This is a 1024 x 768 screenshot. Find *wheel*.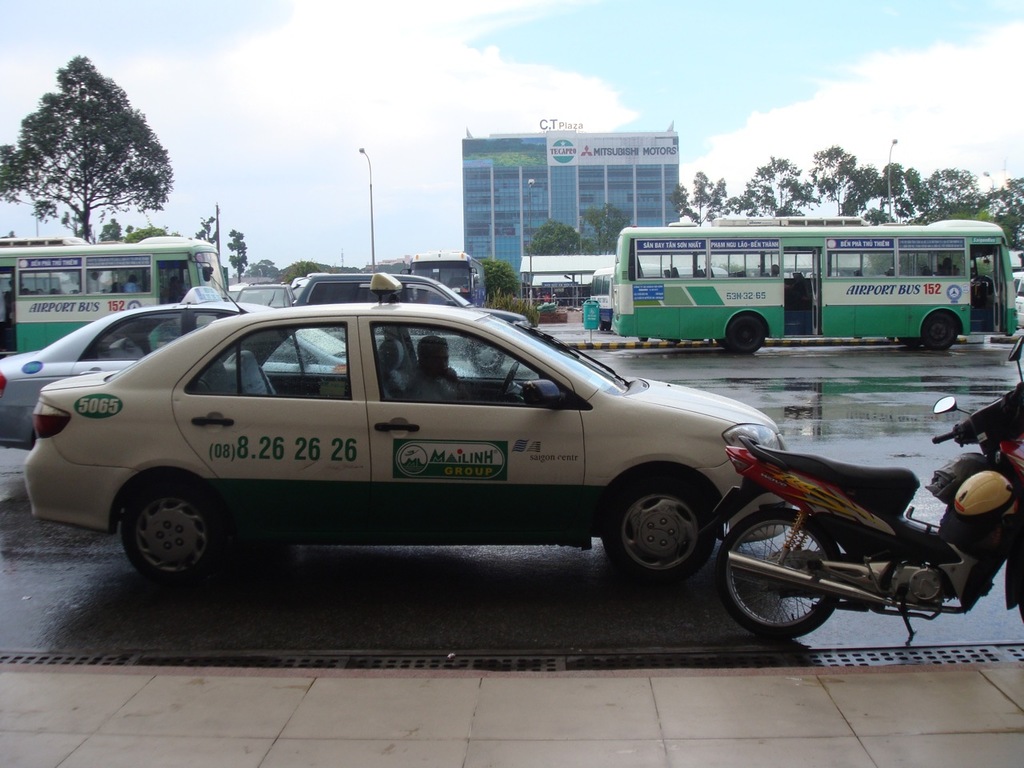
Bounding box: pyautogui.locateOnScreen(730, 316, 764, 353).
